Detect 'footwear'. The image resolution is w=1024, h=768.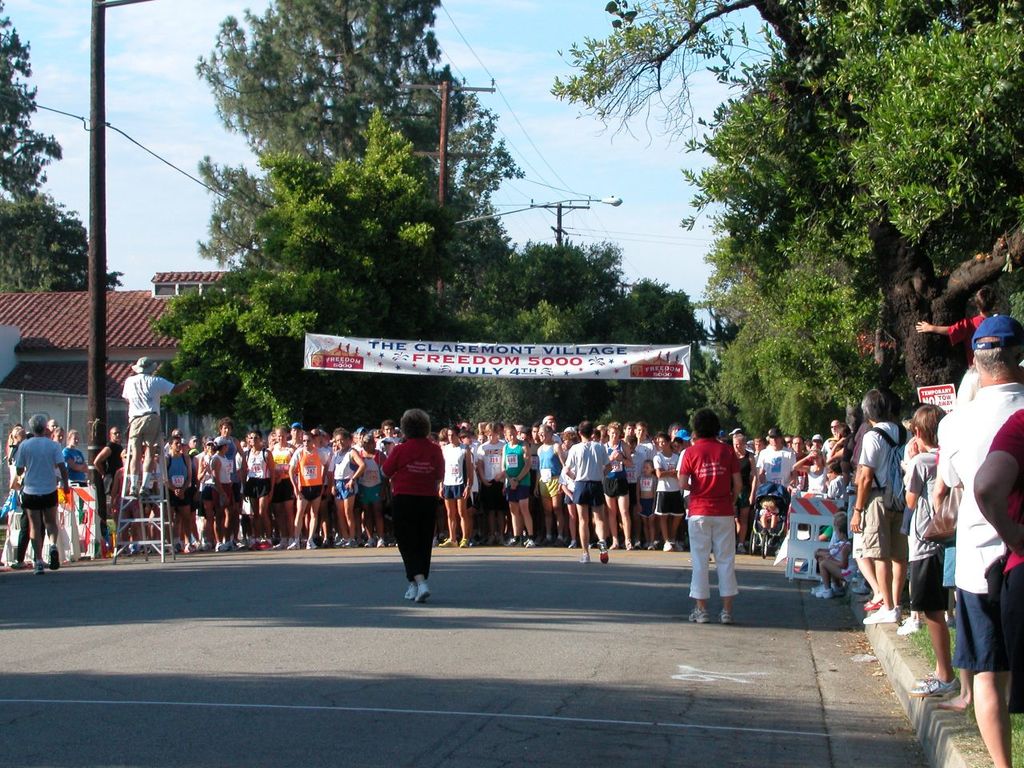
Rect(214, 534, 233, 554).
